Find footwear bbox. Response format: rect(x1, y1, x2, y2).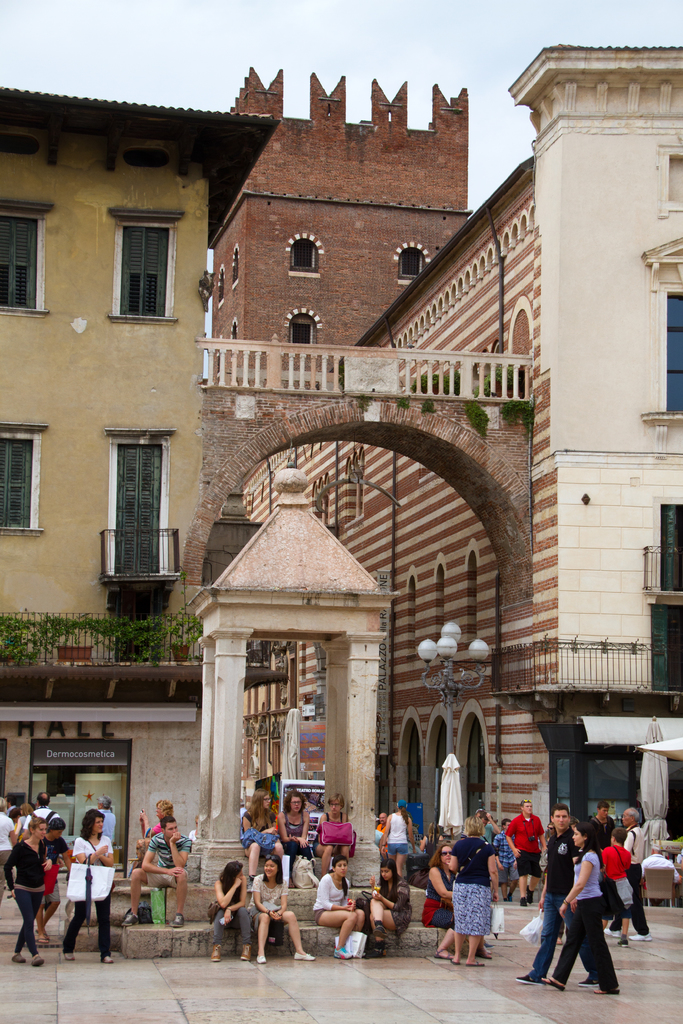
rect(211, 944, 222, 961).
